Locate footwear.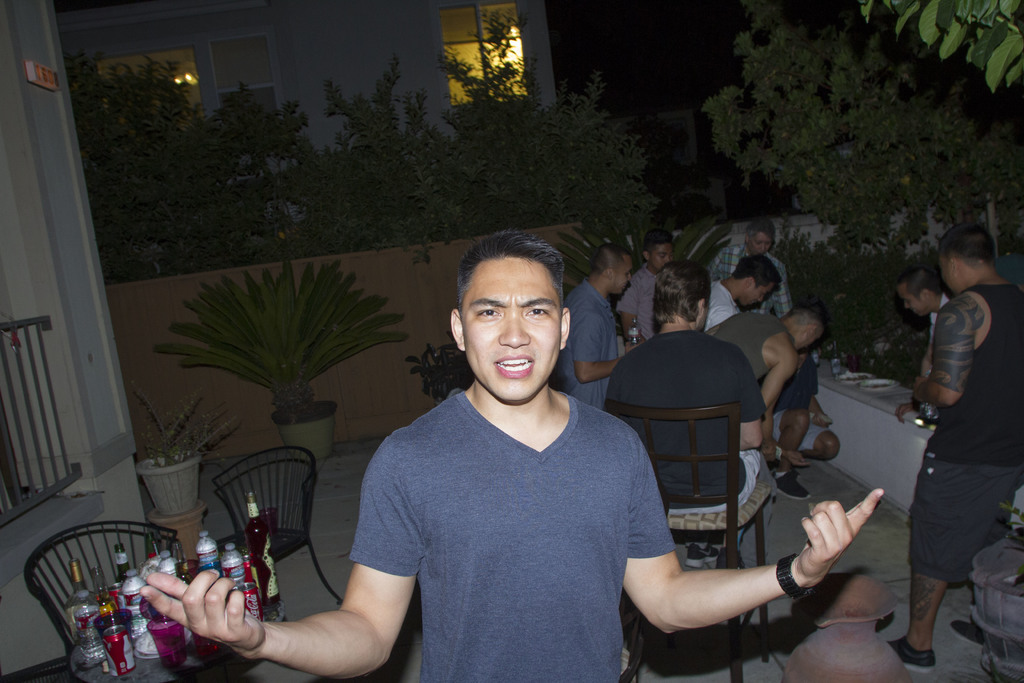
Bounding box: 774,469,810,502.
